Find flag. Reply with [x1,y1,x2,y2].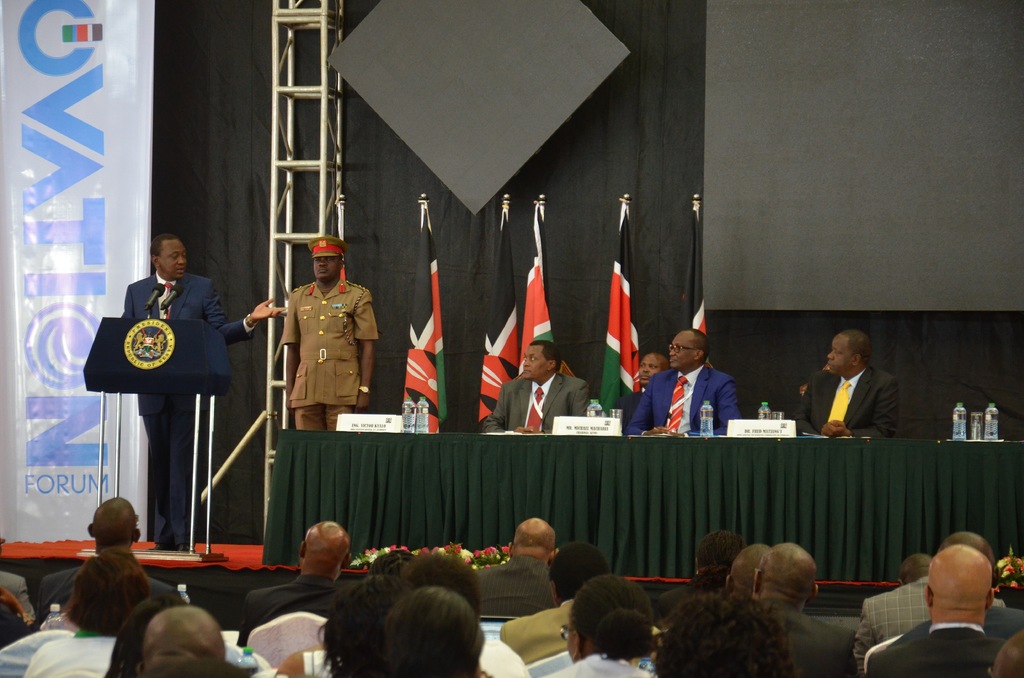
[675,205,709,367].
